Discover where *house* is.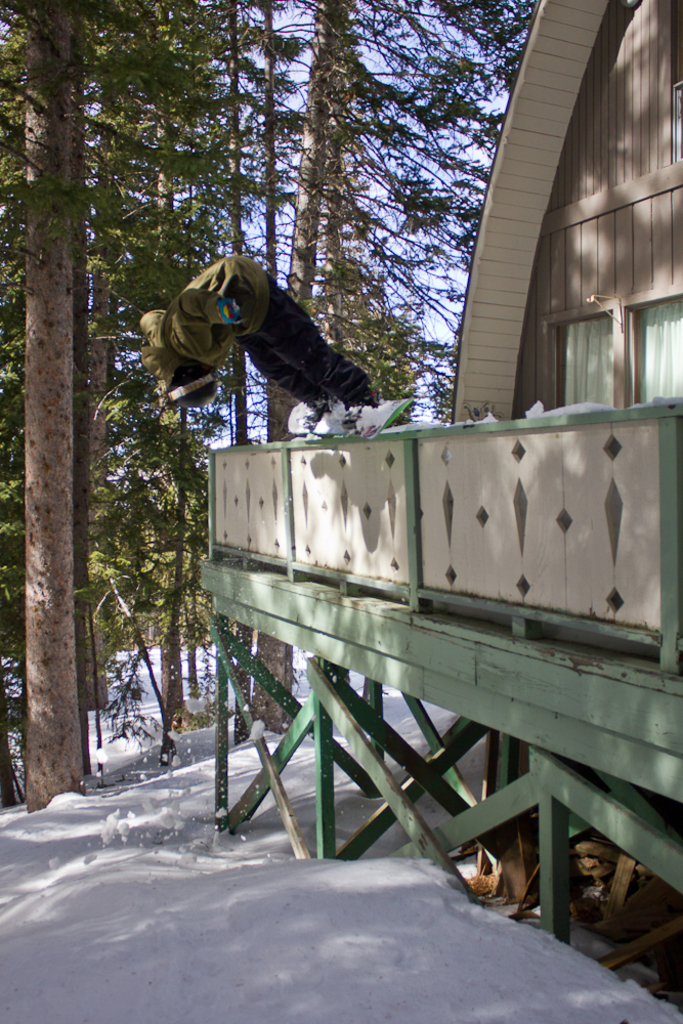
Discovered at l=209, t=0, r=682, b=988.
